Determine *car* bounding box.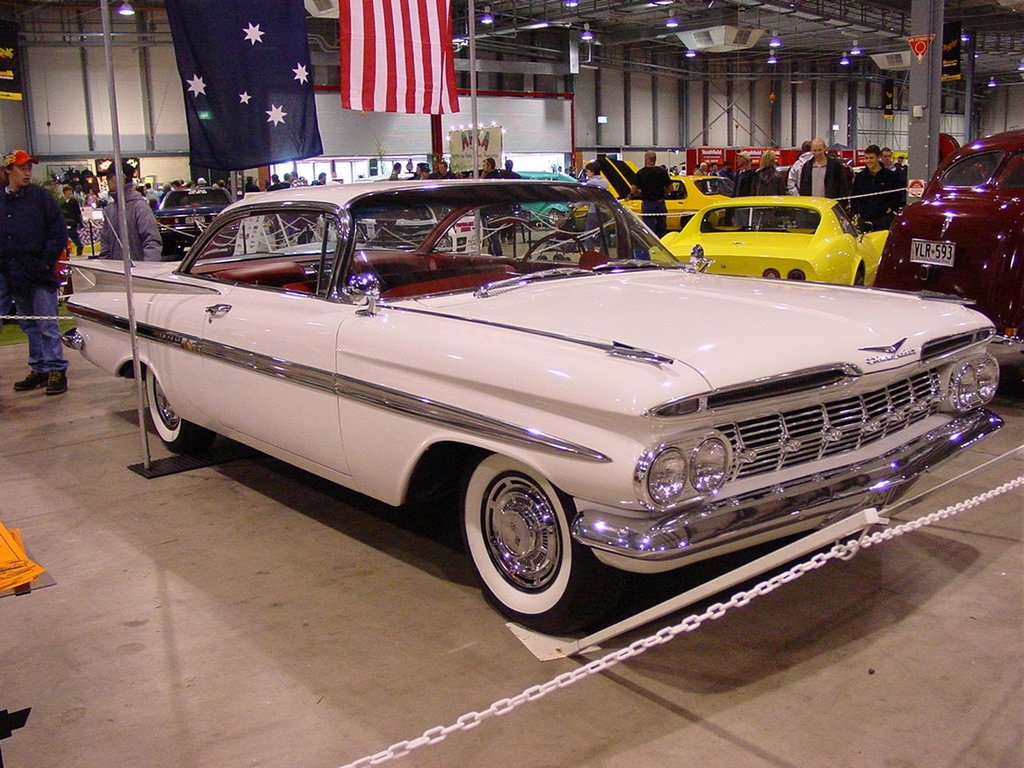
Determined: 650 194 898 290.
